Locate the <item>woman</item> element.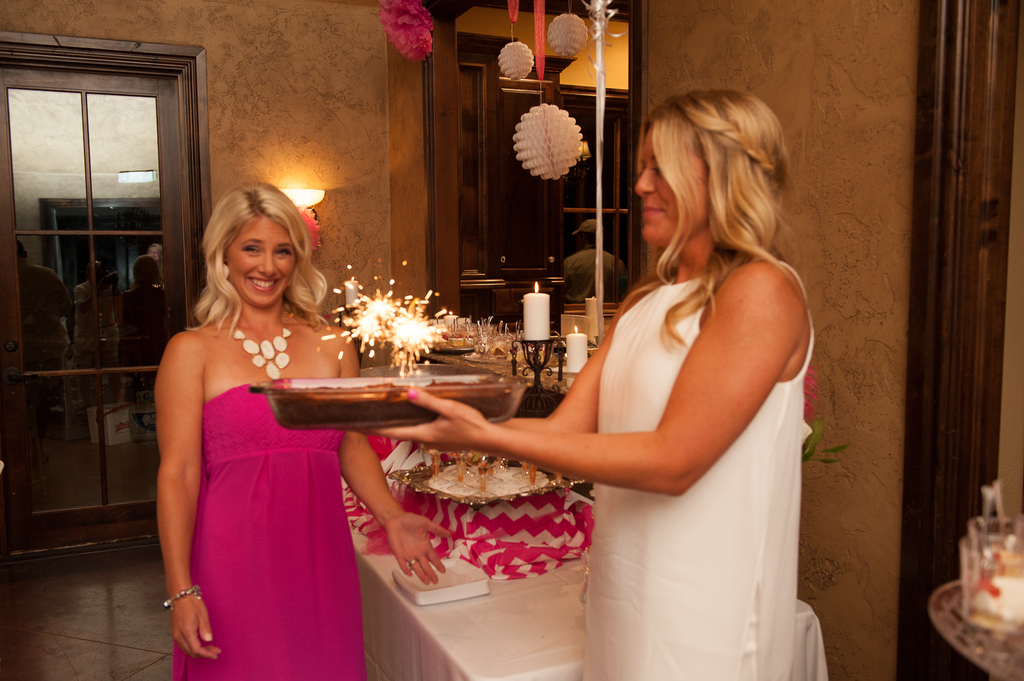
Element bbox: 484, 78, 842, 668.
